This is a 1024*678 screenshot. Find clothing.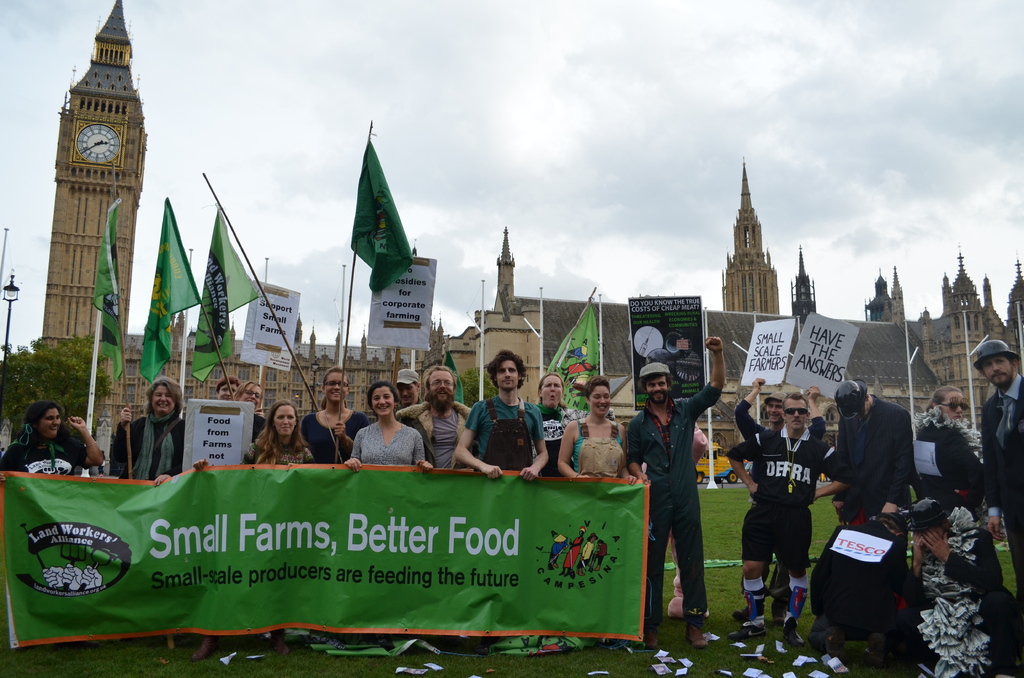
Bounding box: x1=351, y1=419, x2=420, y2=458.
